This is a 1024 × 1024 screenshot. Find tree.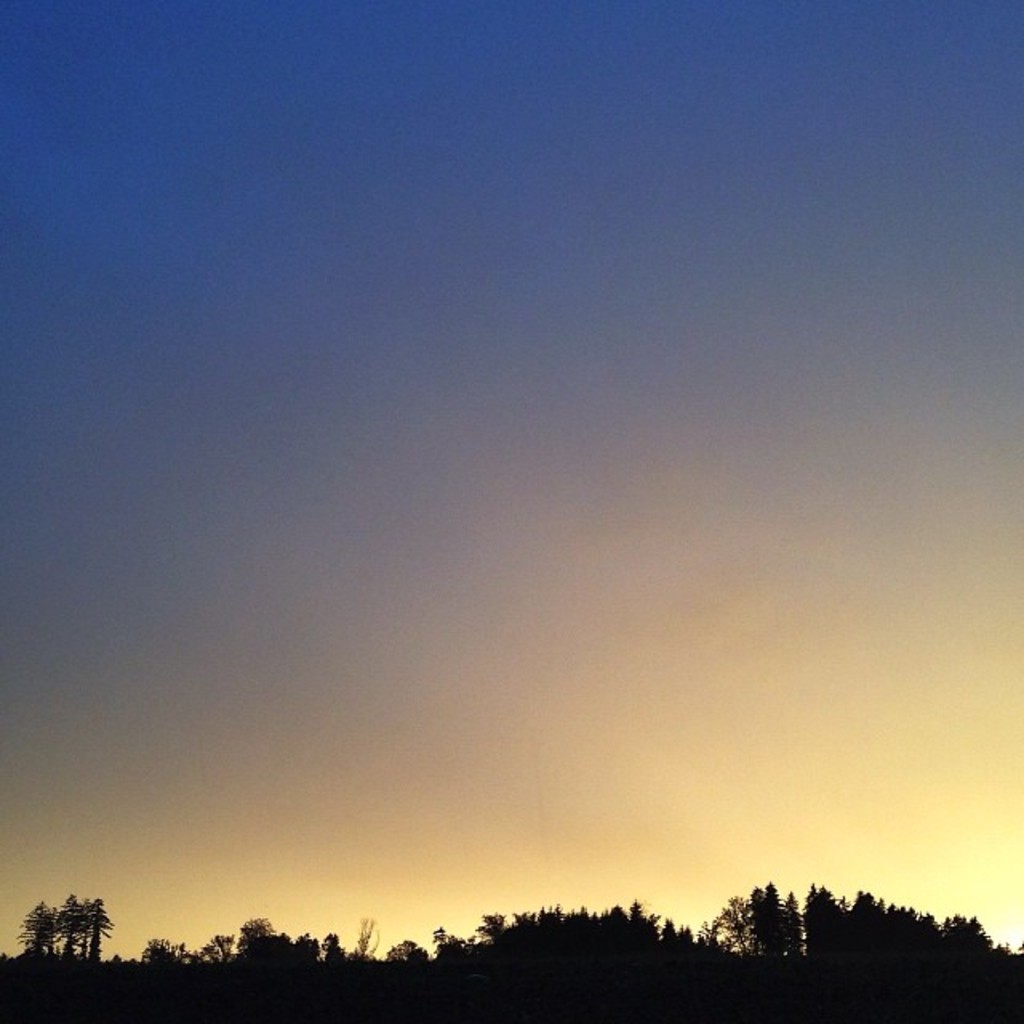
Bounding box: [288,926,320,974].
